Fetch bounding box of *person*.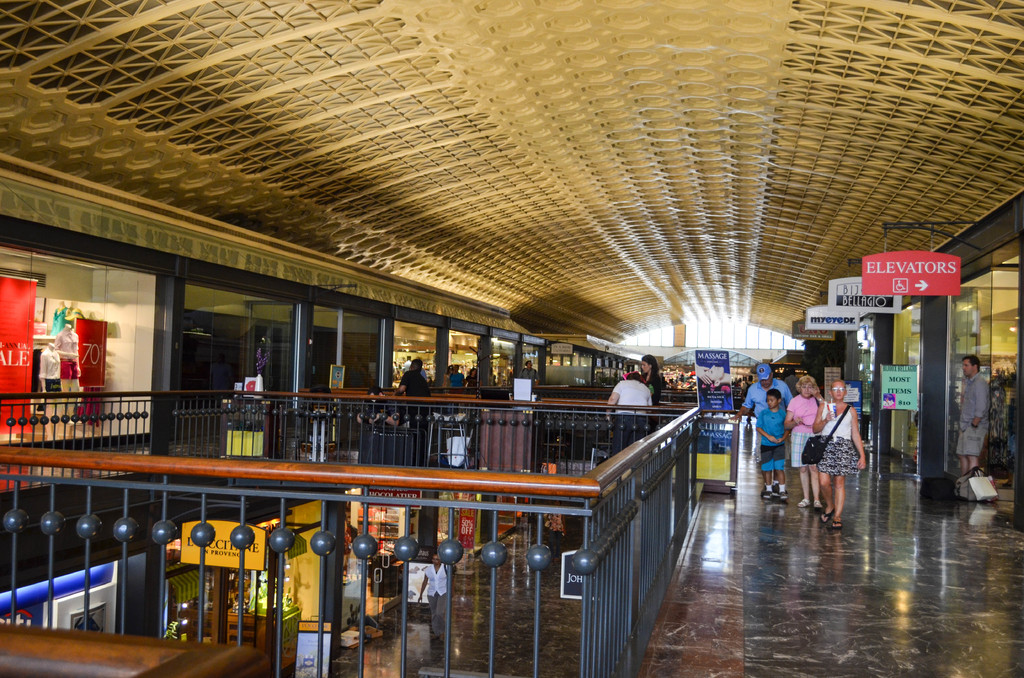
Bbox: (955, 355, 991, 477).
